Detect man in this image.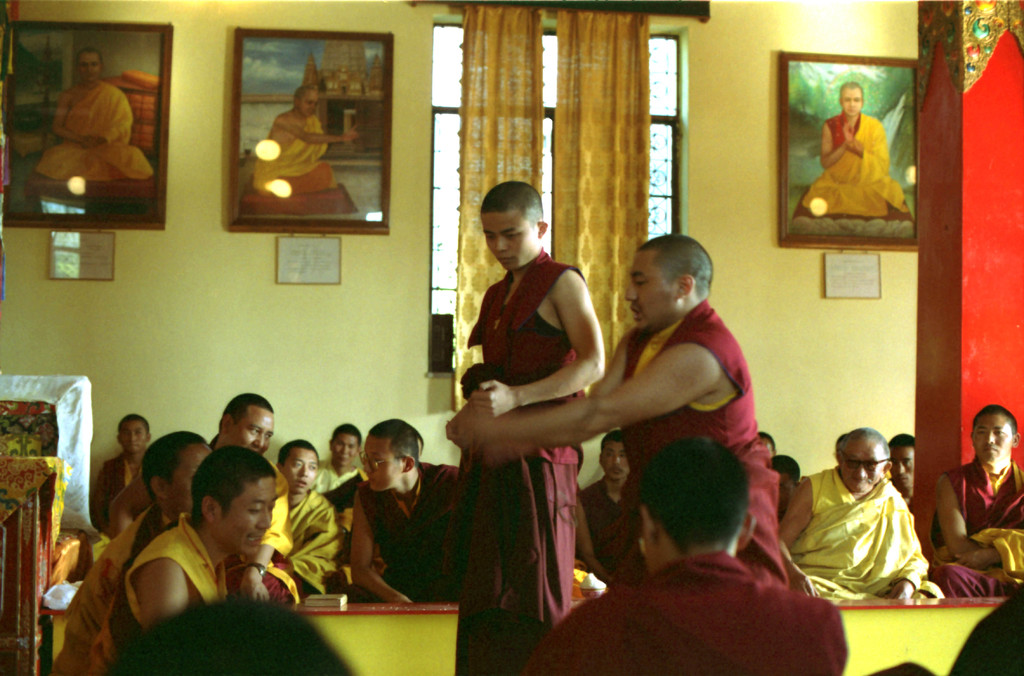
Detection: x1=545 y1=431 x2=856 y2=675.
